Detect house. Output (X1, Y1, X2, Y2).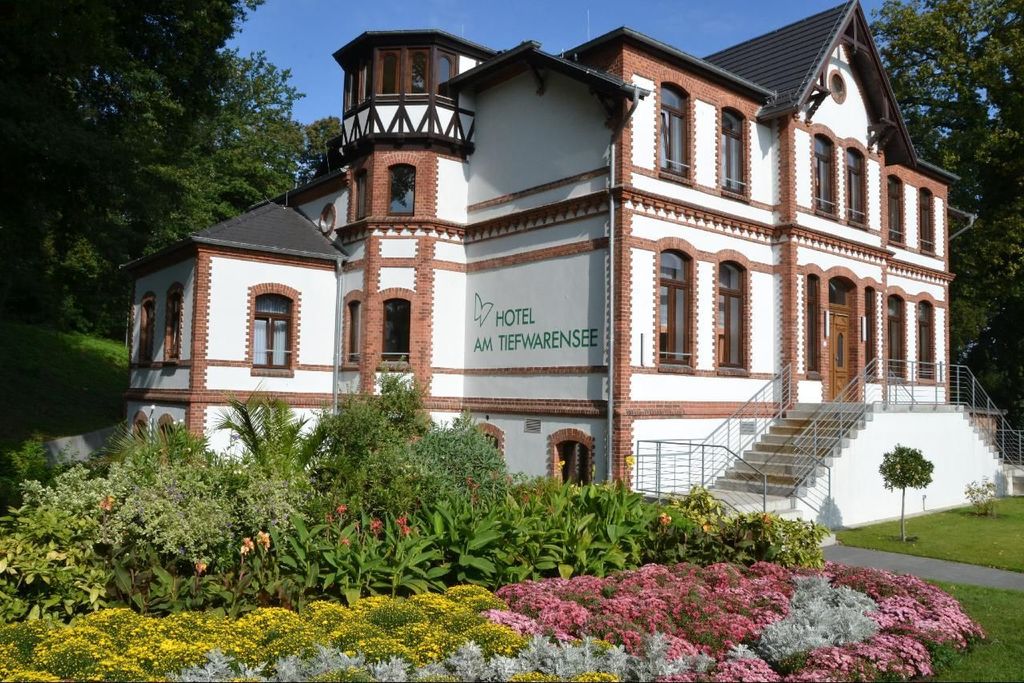
(161, 18, 937, 527).
